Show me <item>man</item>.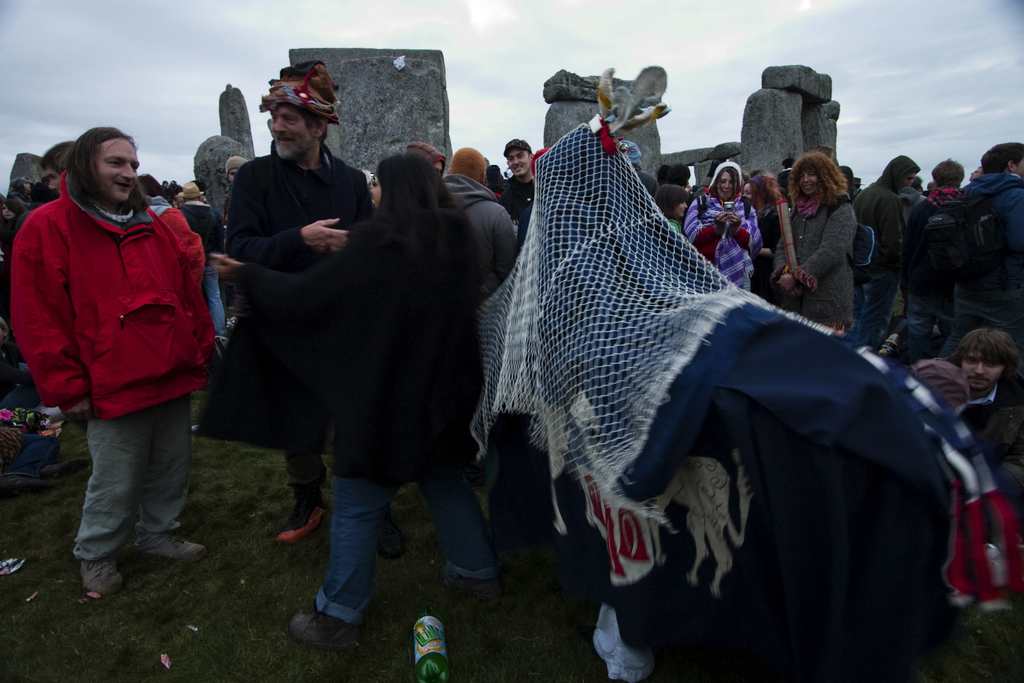
<item>man</item> is here: rect(970, 167, 984, 181).
